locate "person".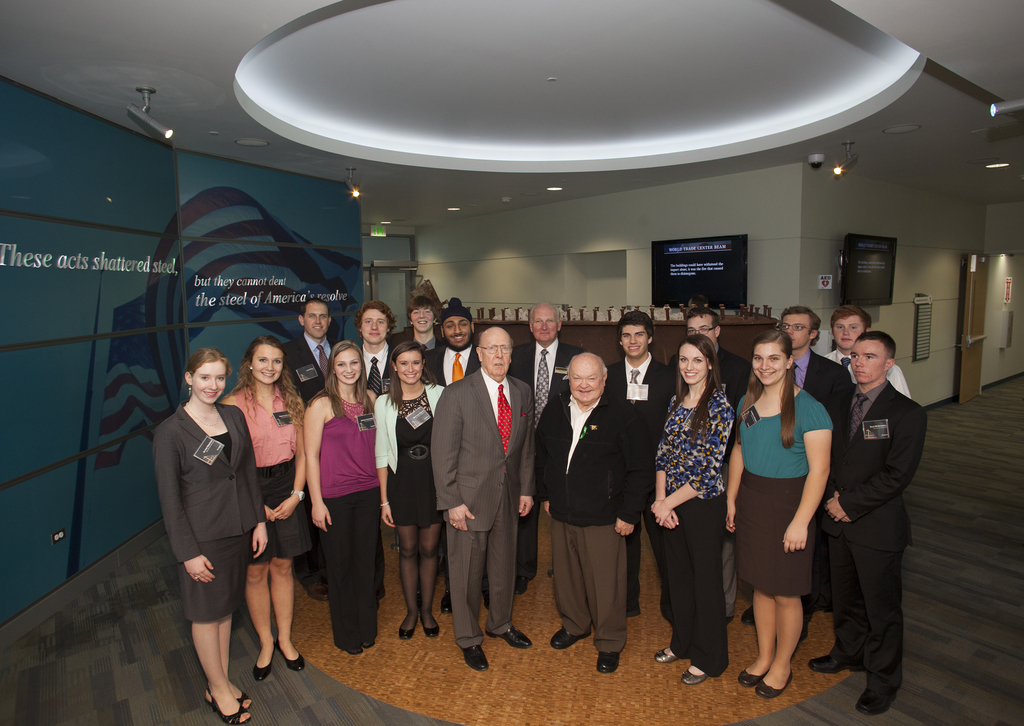
Bounding box: 408, 301, 495, 609.
